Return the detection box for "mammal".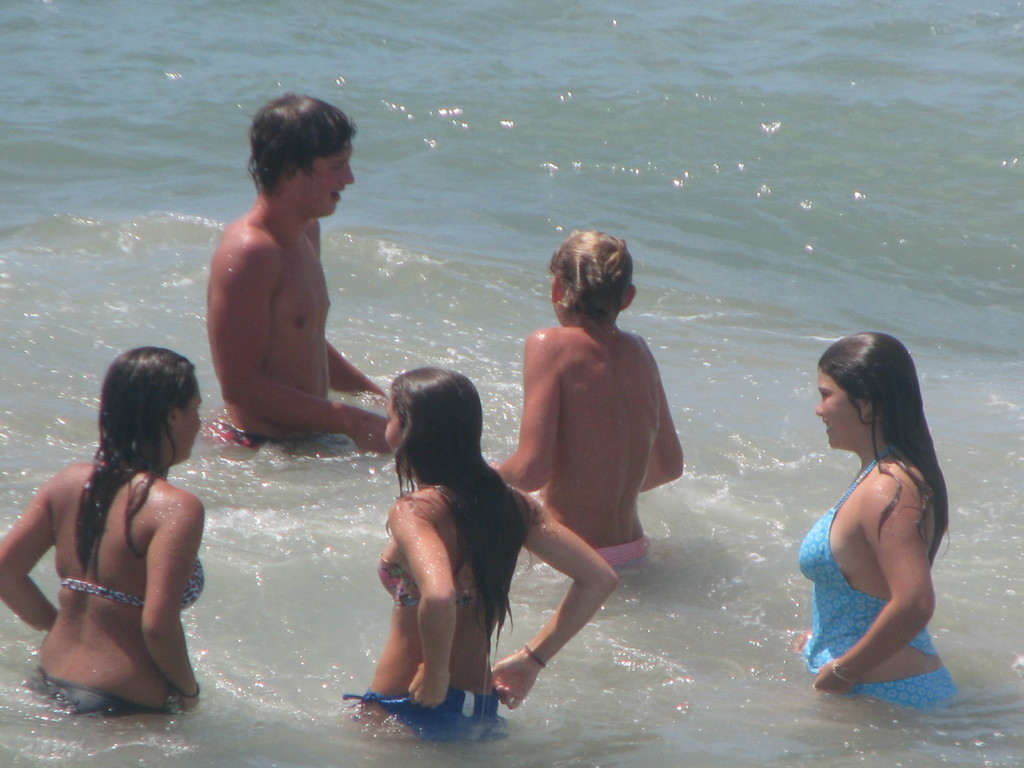
796 328 954 708.
